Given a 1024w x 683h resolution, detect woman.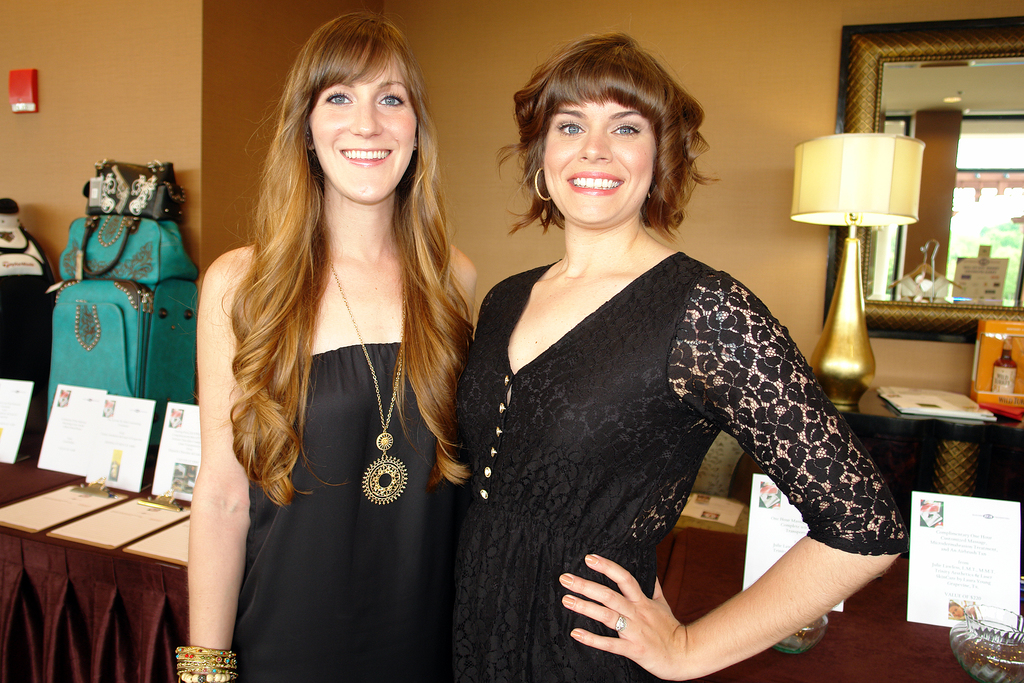
173 35 489 682.
